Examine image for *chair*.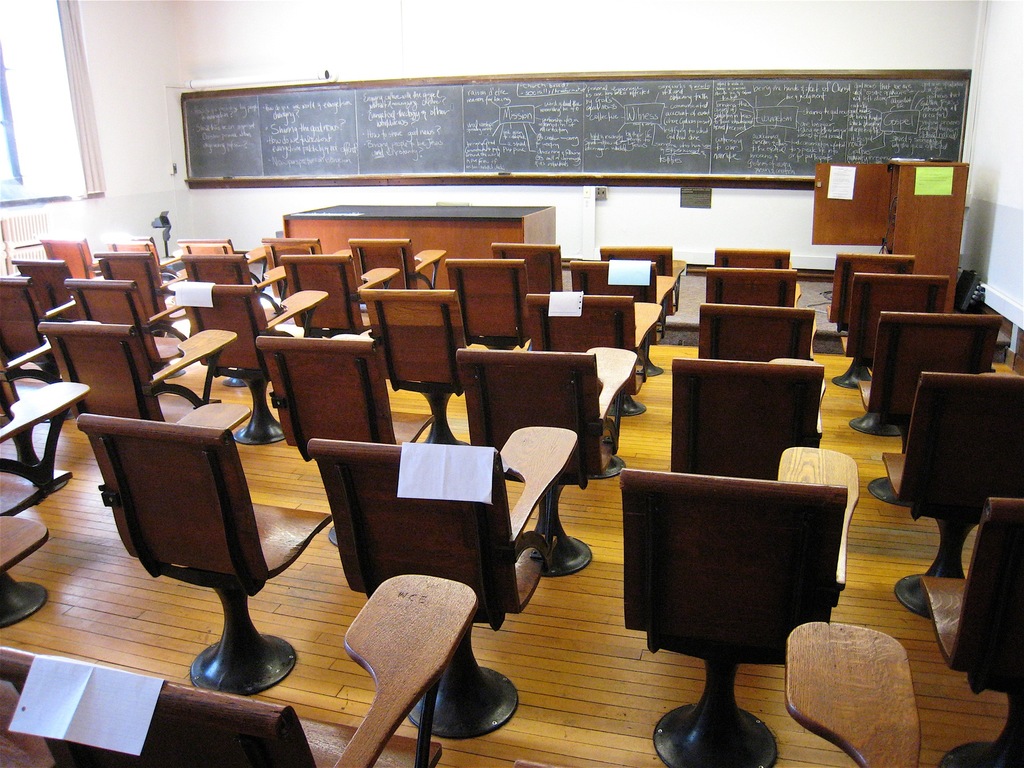
Examination result: region(489, 243, 563, 333).
